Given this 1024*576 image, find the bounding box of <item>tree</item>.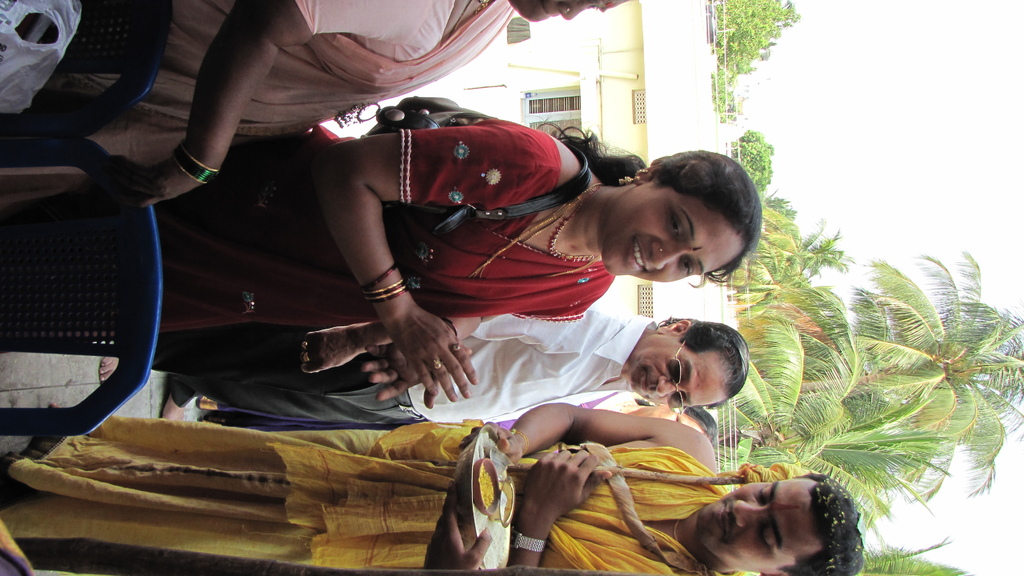
region(707, 0, 803, 122).
